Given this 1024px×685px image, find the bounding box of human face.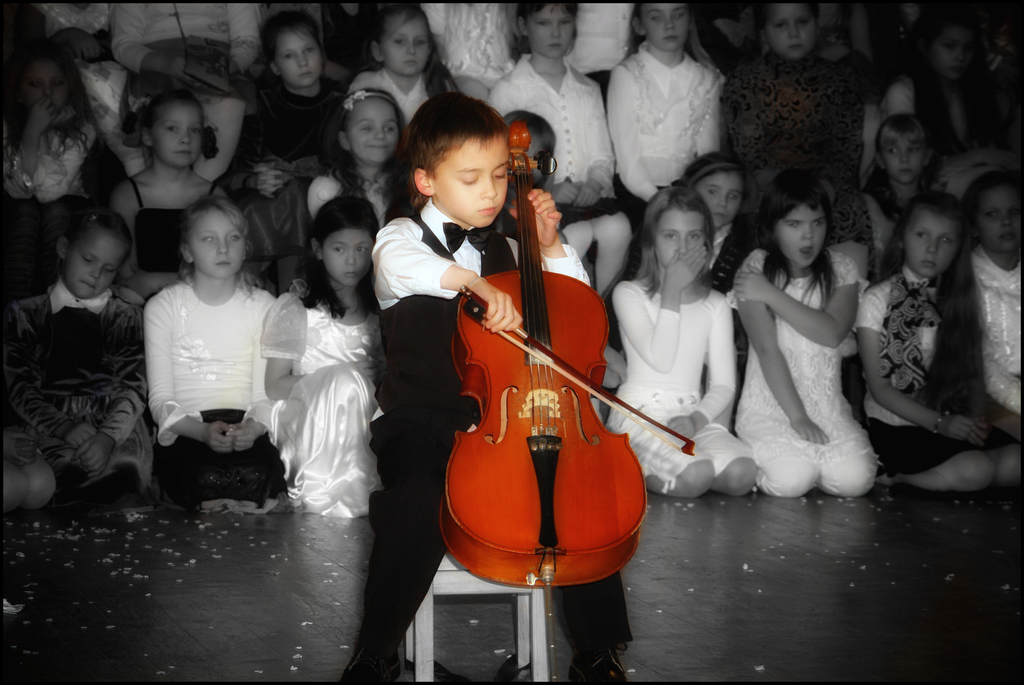
<region>189, 208, 243, 277</region>.
